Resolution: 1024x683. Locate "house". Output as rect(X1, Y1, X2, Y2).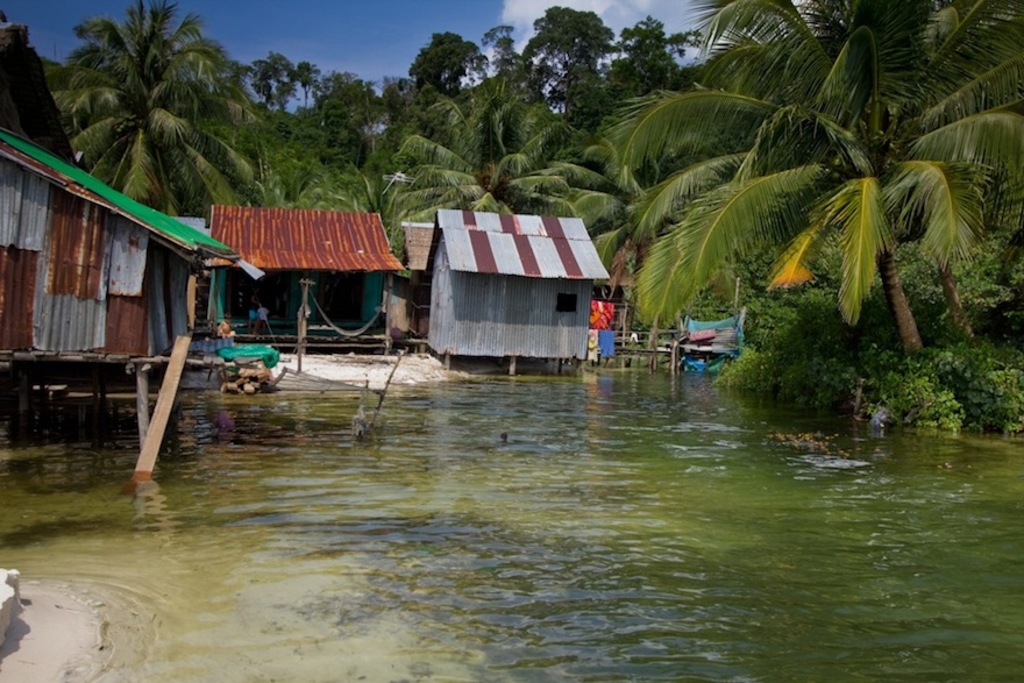
rect(412, 202, 612, 367).
